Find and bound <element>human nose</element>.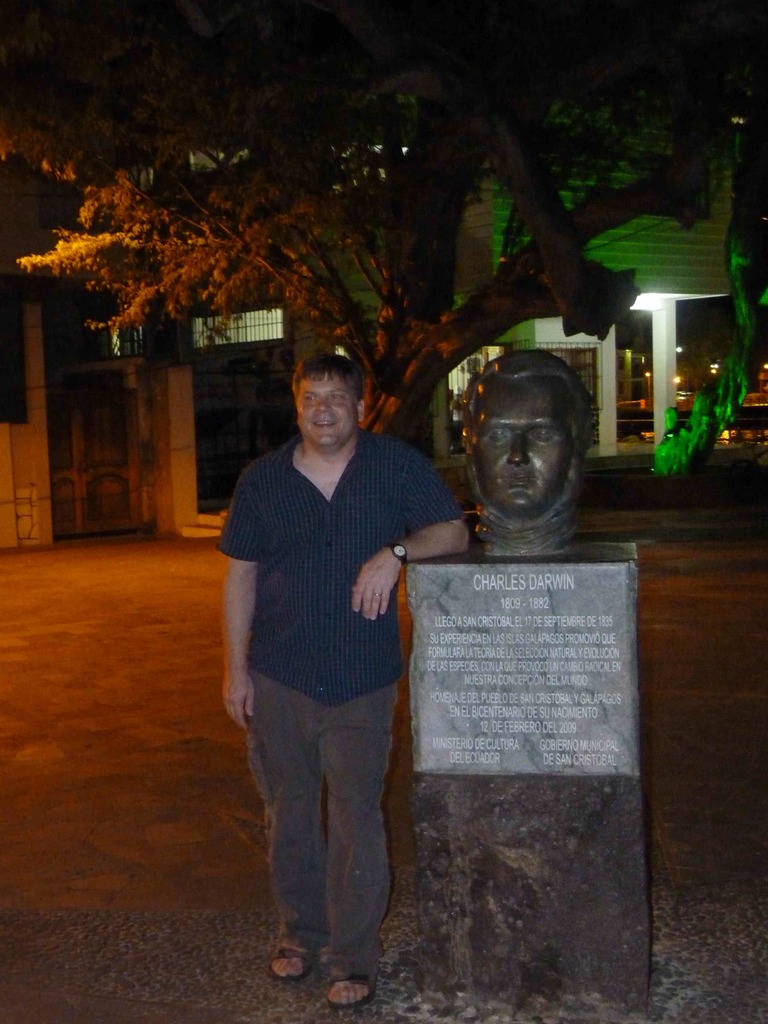
Bound: 314 396 332 413.
